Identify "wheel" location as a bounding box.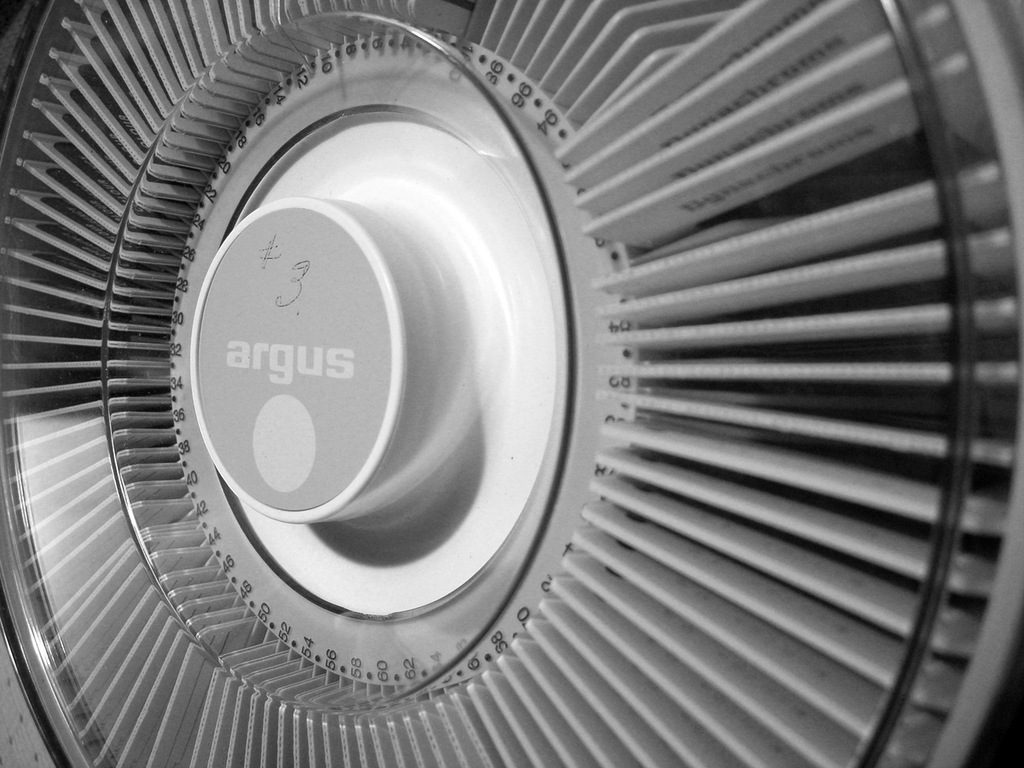
{"left": 0, "top": 0, "right": 1023, "bottom": 767}.
